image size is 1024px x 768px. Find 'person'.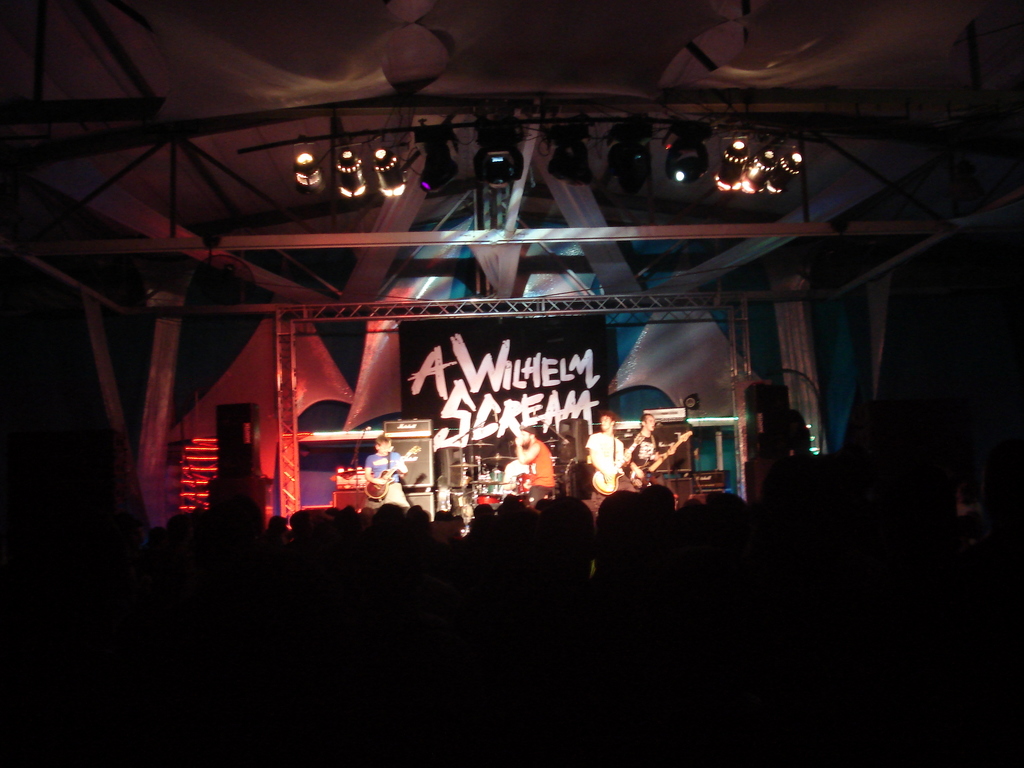
352 432 416 512.
